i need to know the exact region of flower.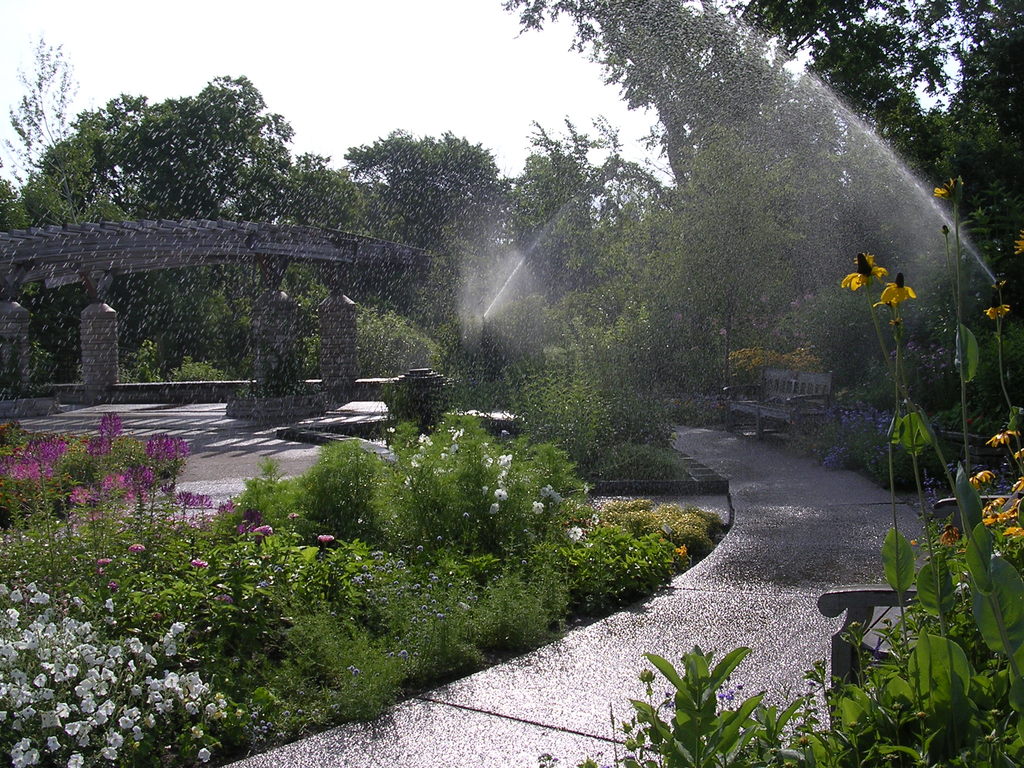
Region: box=[1013, 228, 1023, 257].
